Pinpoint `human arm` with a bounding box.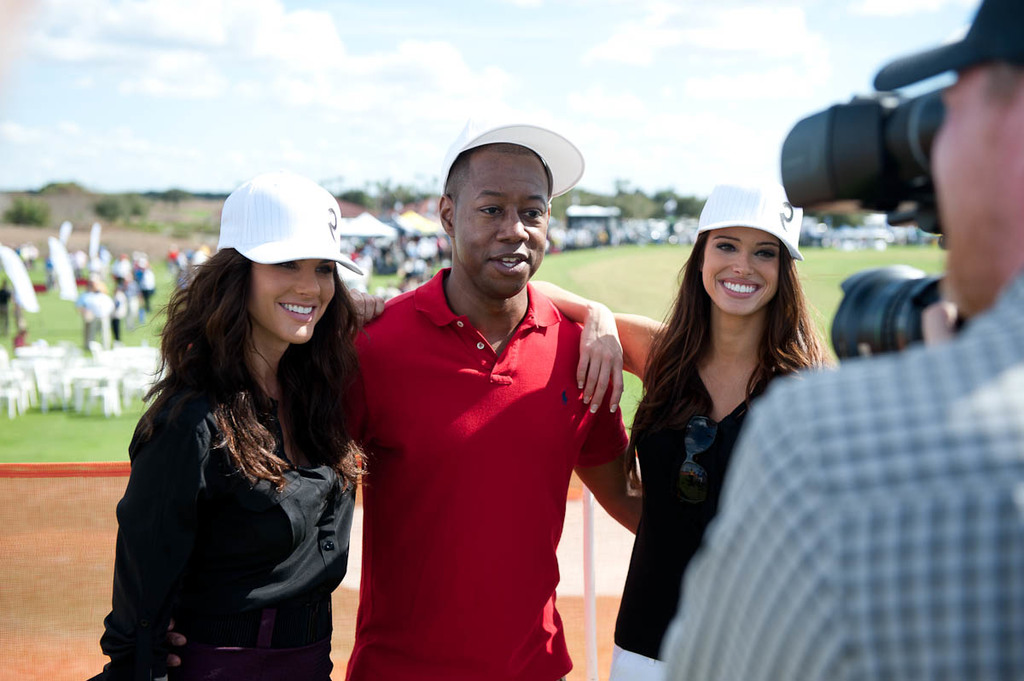
left=340, top=269, right=628, bottom=420.
